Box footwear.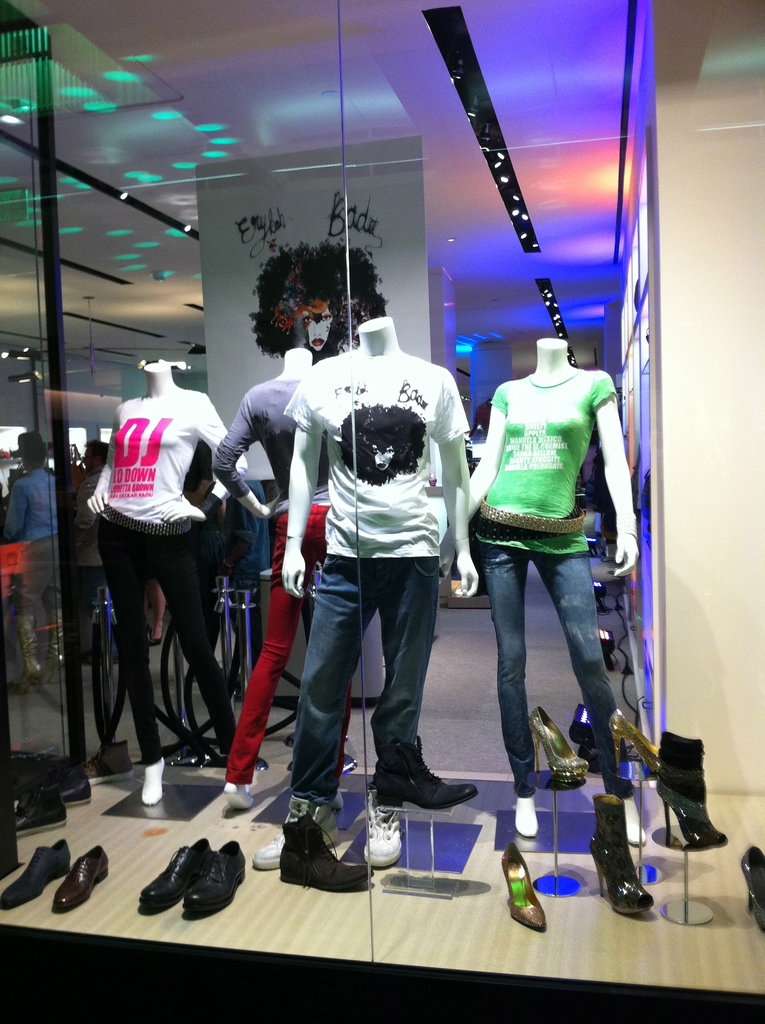
bbox(0, 836, 72, 910).
